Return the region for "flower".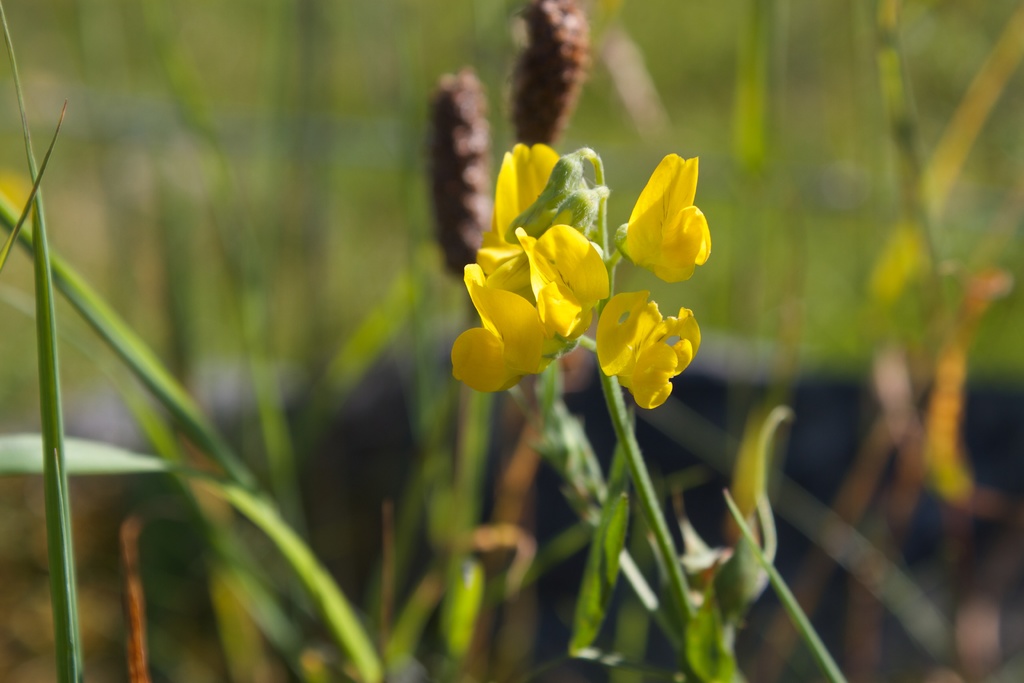
pyautogui.locateOnScreen(618, 154, 728, 288).
